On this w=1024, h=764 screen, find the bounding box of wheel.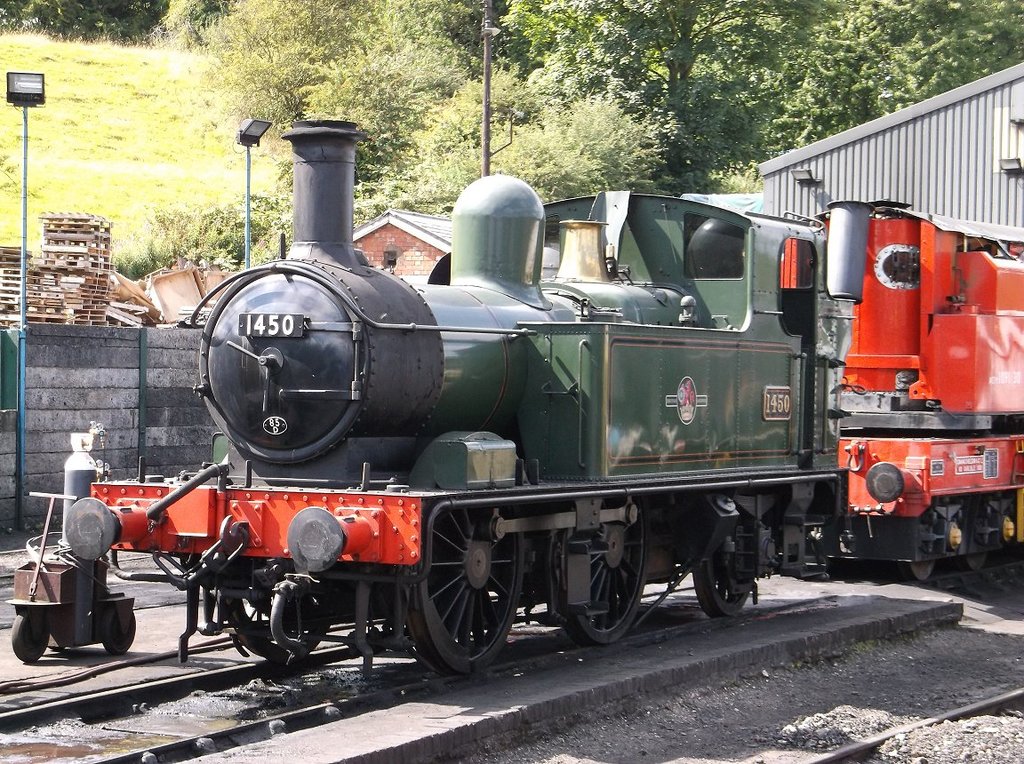
Bounding box: detection(549, 496, 651, 647).
